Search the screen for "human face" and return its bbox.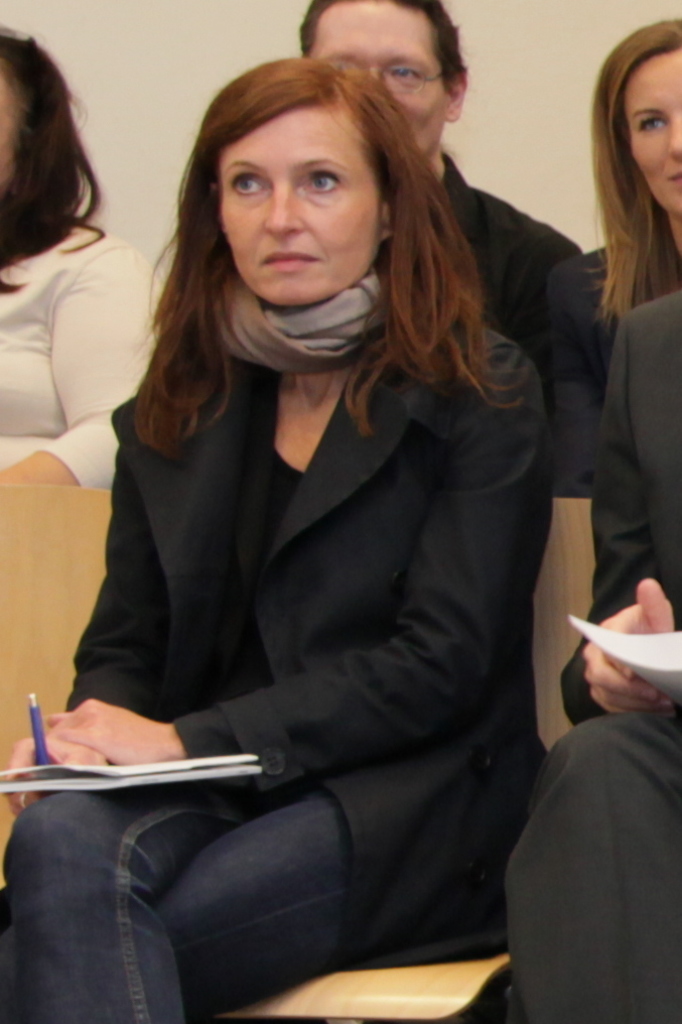
Found: rect(311, 6, 444, 155).
